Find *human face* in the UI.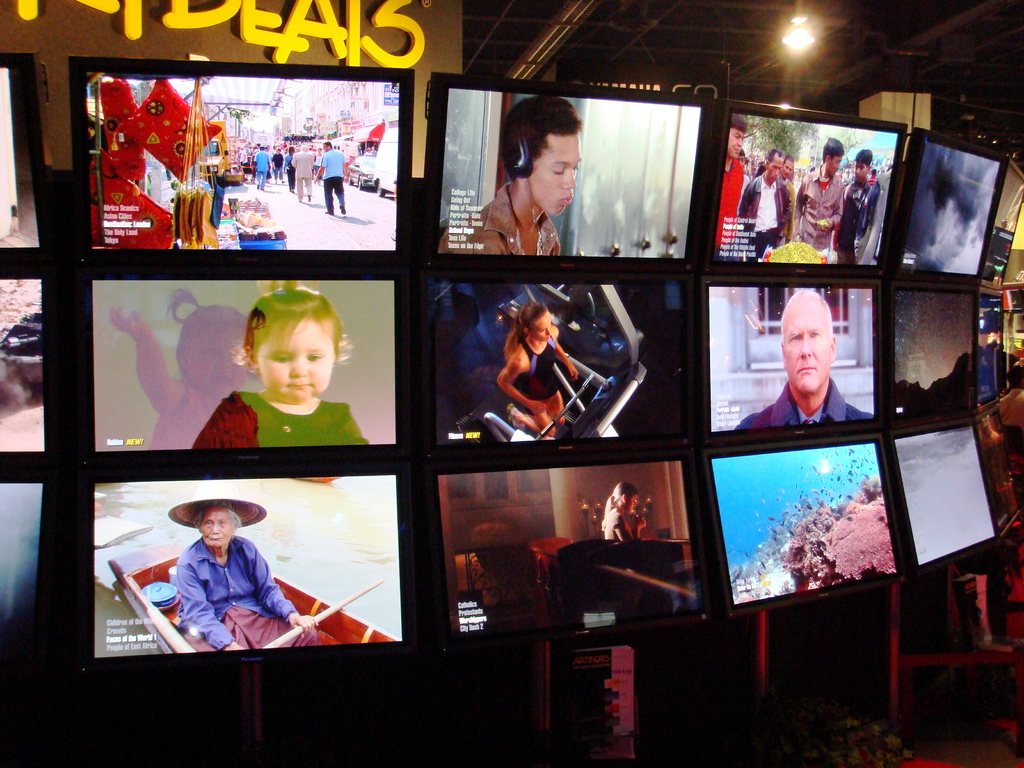
UI element at [left=856, top=159, right=865, bottom=179].
